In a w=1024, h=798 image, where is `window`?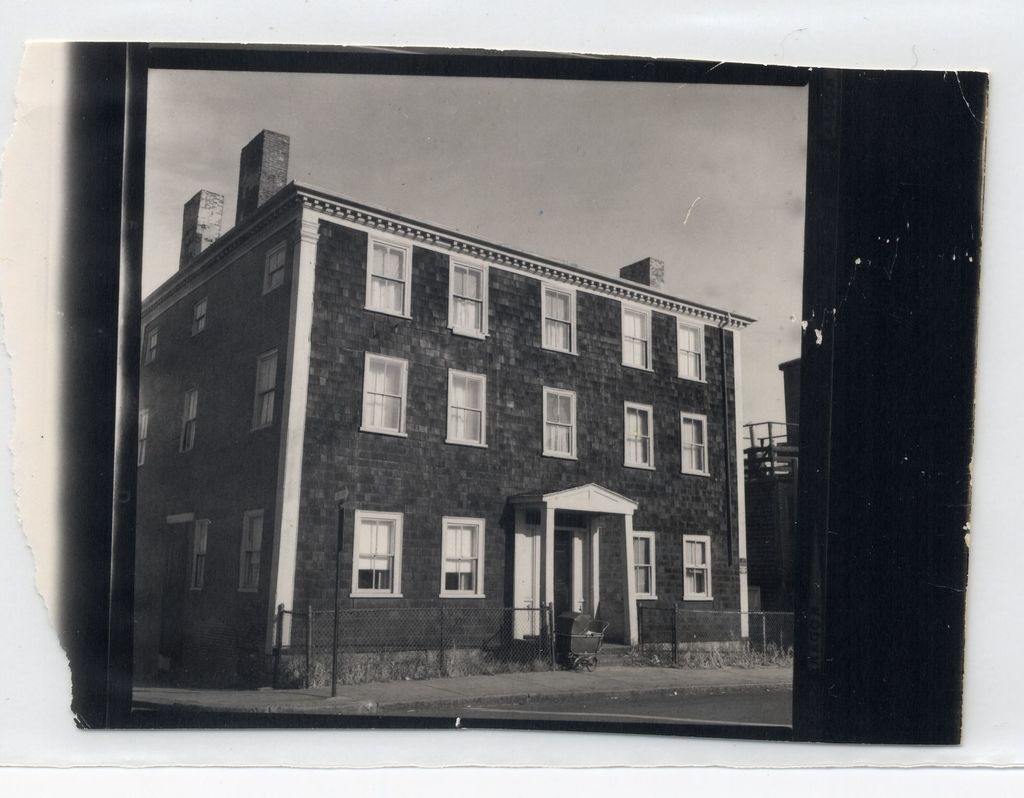
627,534,657,597.
